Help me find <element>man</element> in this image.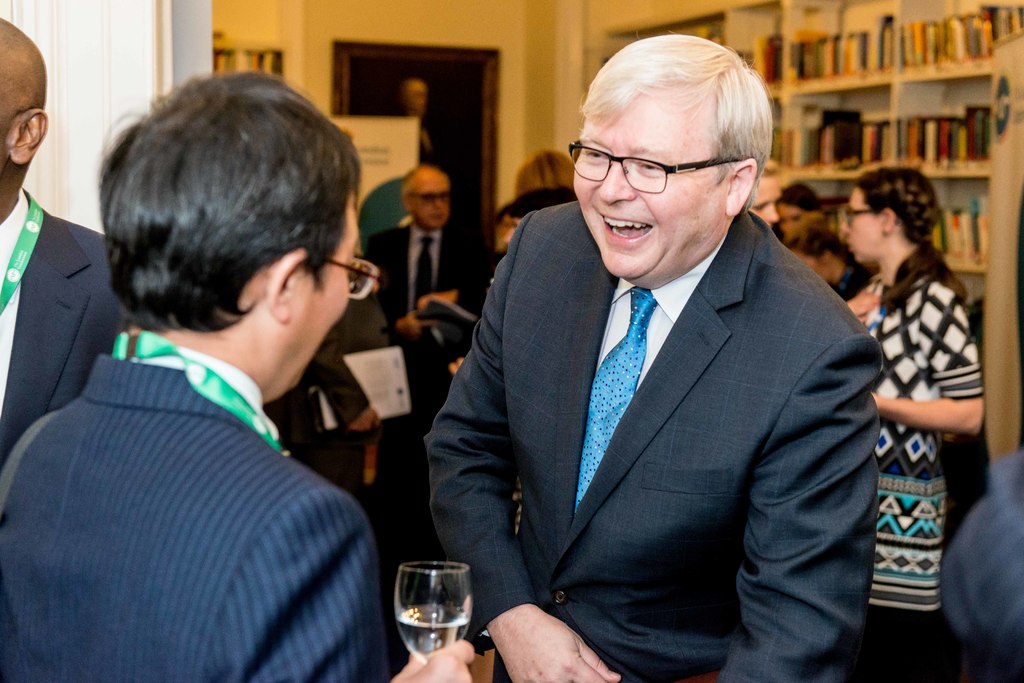
Found it: 352:161:483:538.
